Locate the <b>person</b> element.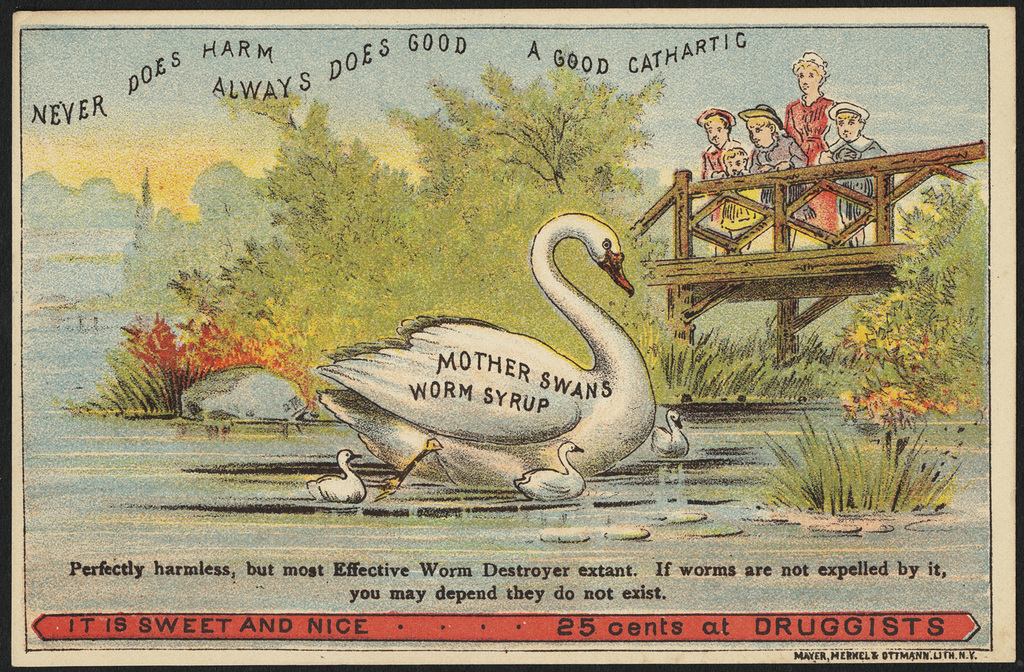
Element bbox: [702, 102, 760, 254].
